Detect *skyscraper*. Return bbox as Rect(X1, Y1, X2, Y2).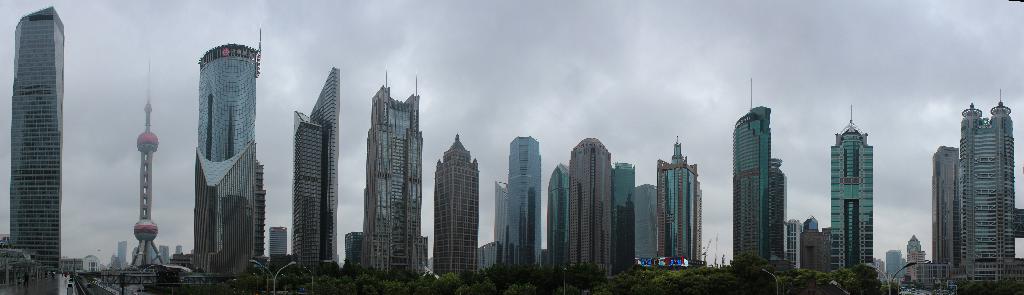
Rect(429, 129, 480, 276).
